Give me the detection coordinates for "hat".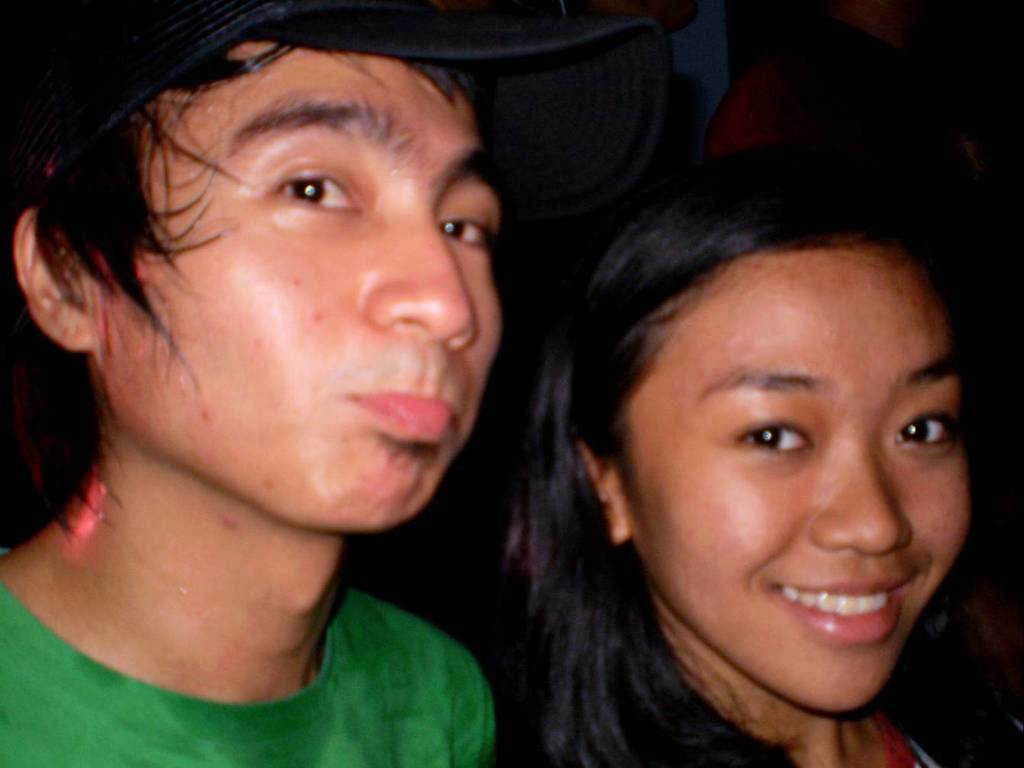
x1=0 y1=0 x2=671 y2=229.
